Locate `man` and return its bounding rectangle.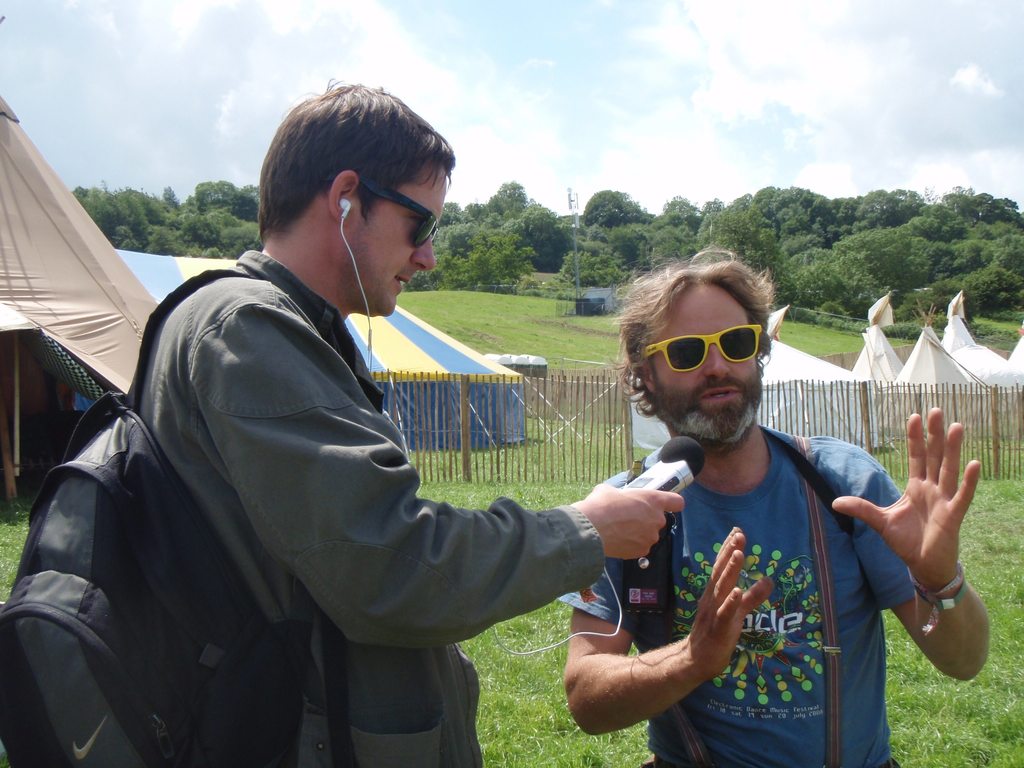
pyautogui.locateOnScreen(556, 239, 990, 767).
